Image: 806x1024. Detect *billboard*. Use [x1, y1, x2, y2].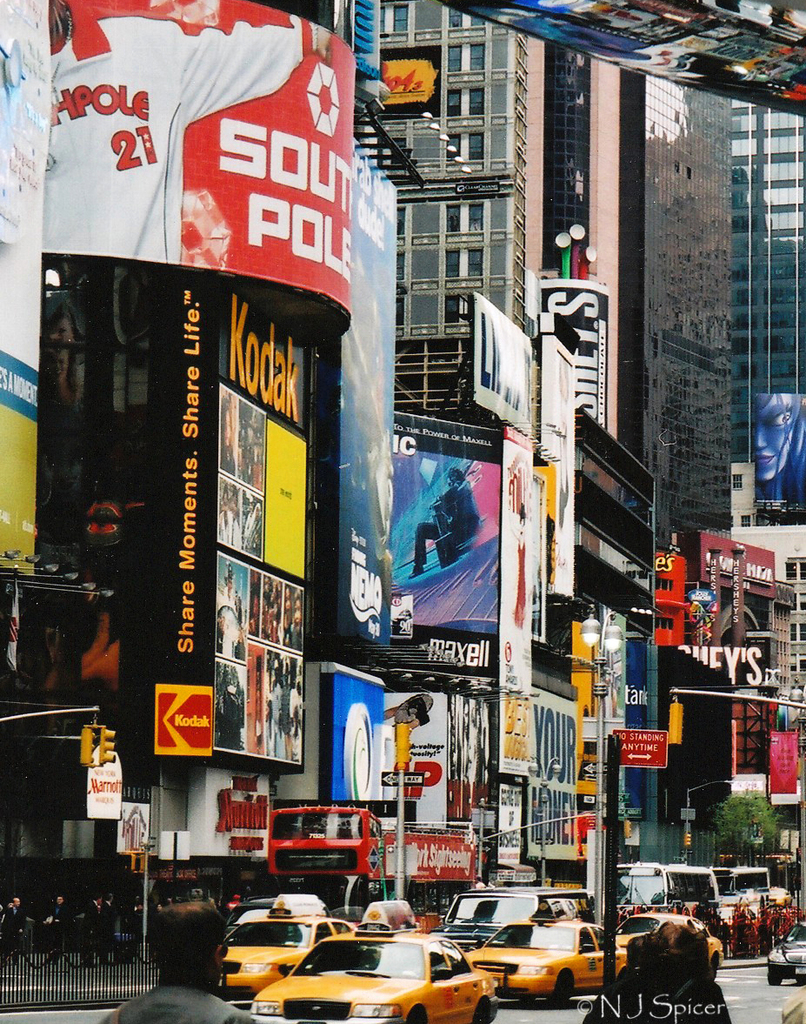
[623, 639, 649, 822].
